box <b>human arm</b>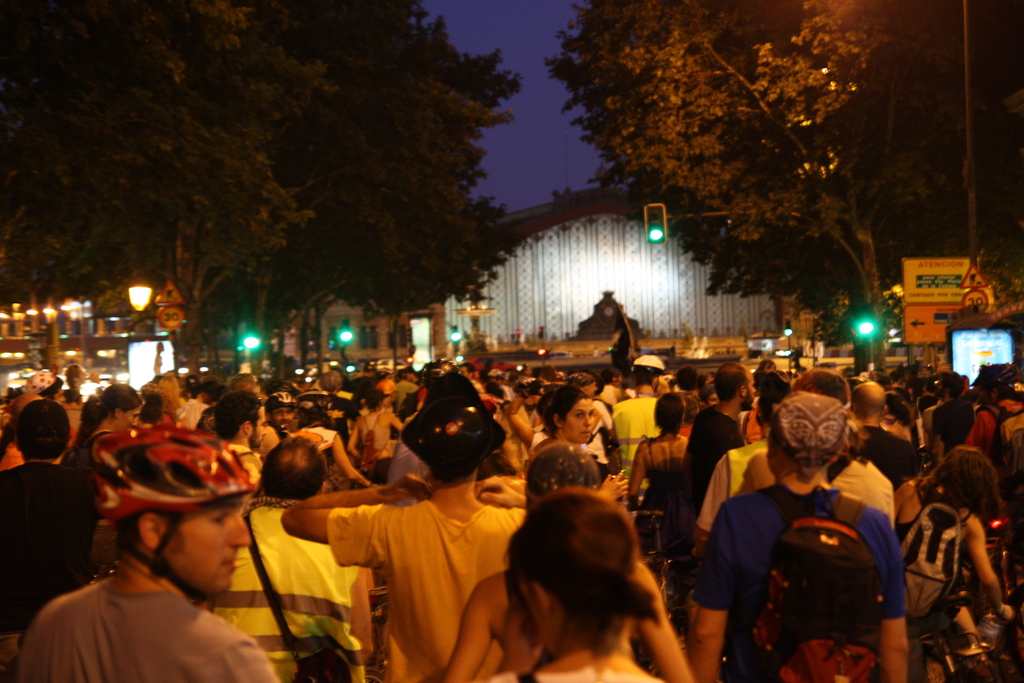
detection(502, 374, 541, 450)
